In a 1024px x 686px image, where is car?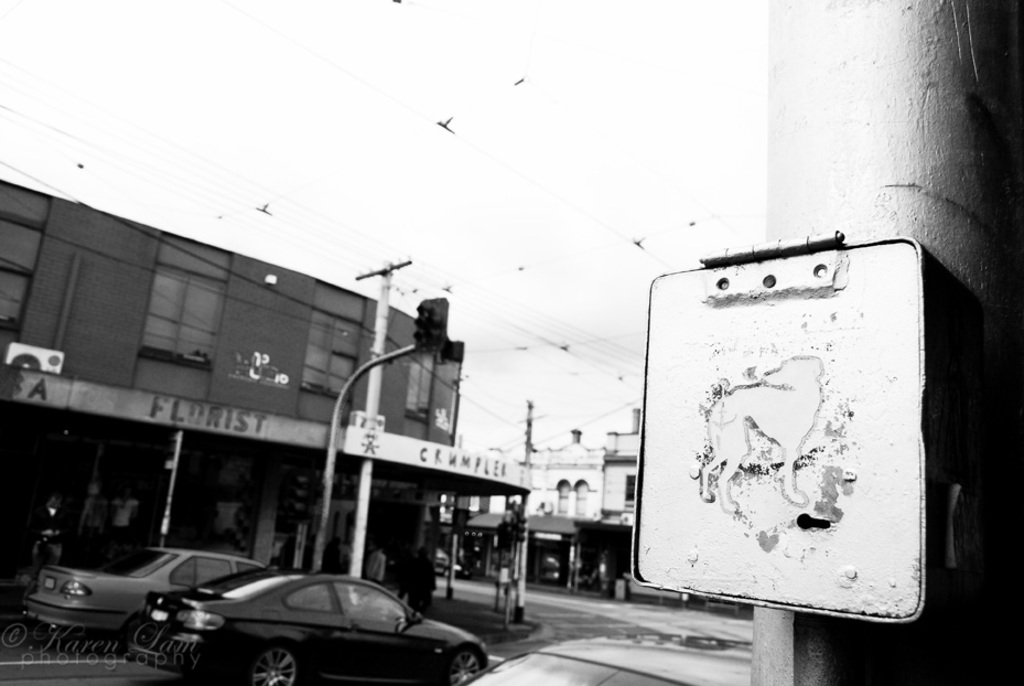
21/545/263/626.
